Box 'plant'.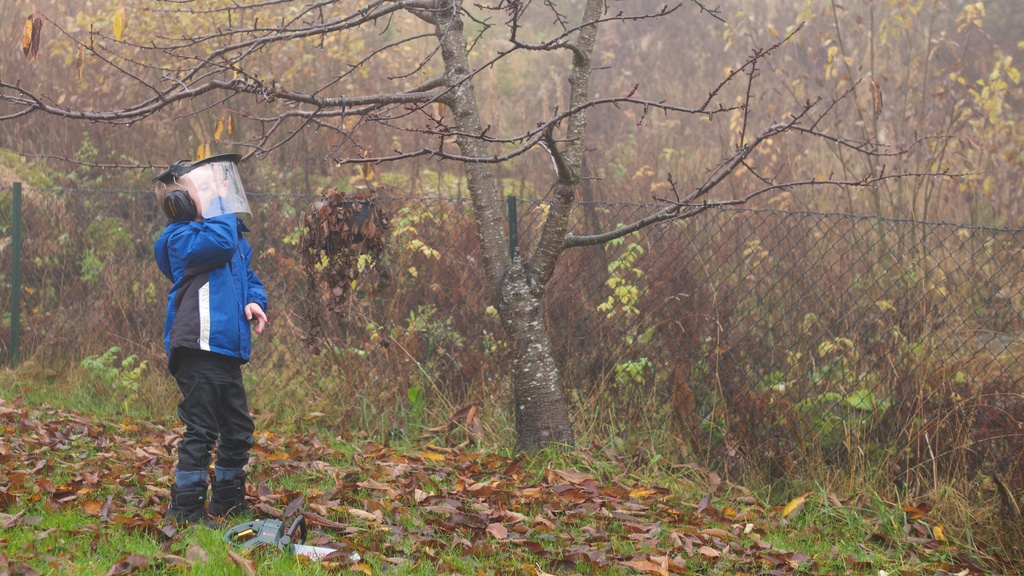
(left=541, top=526, right=573, bottom=574).
